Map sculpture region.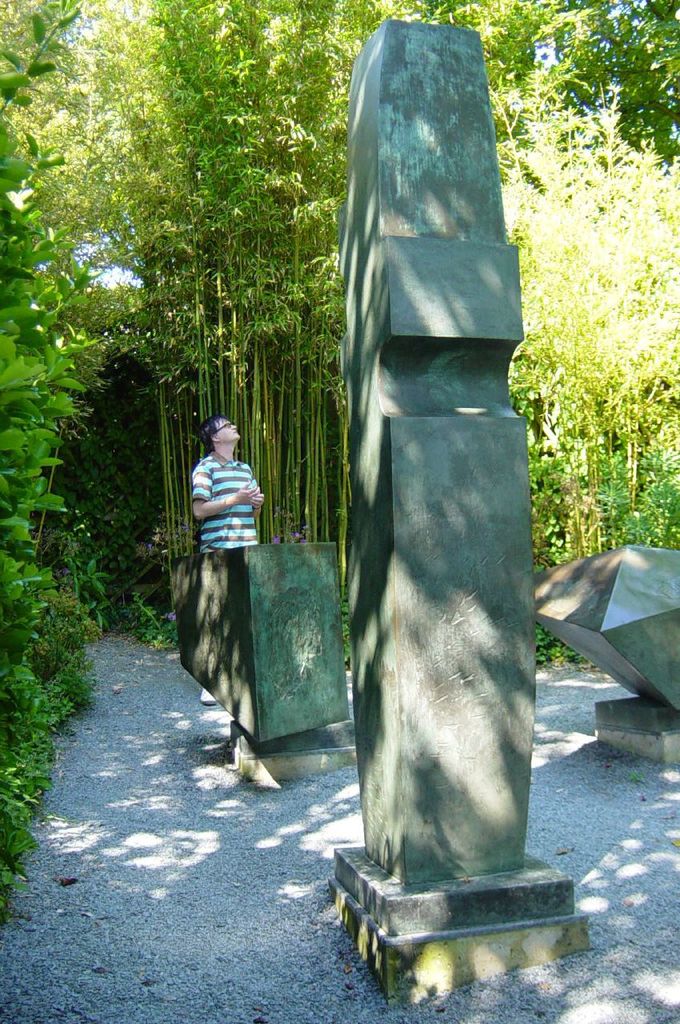
Mapped to locate(198, 538, 354, 760).
